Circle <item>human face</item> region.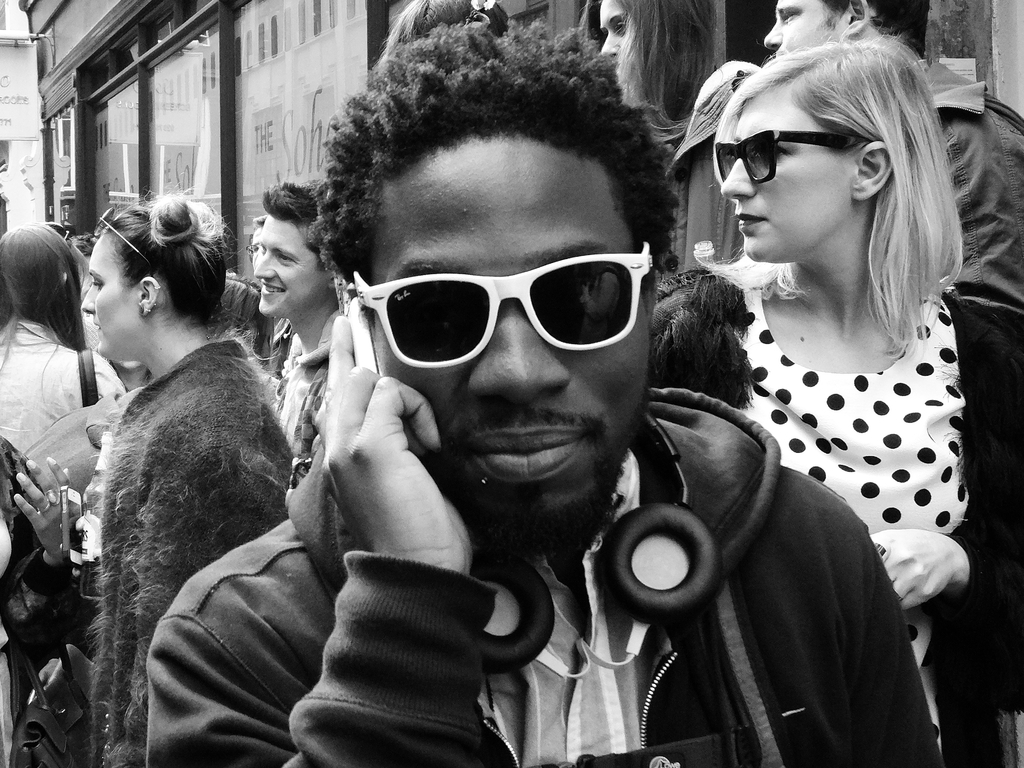
Region: <box>719,95,848,261</box>.
